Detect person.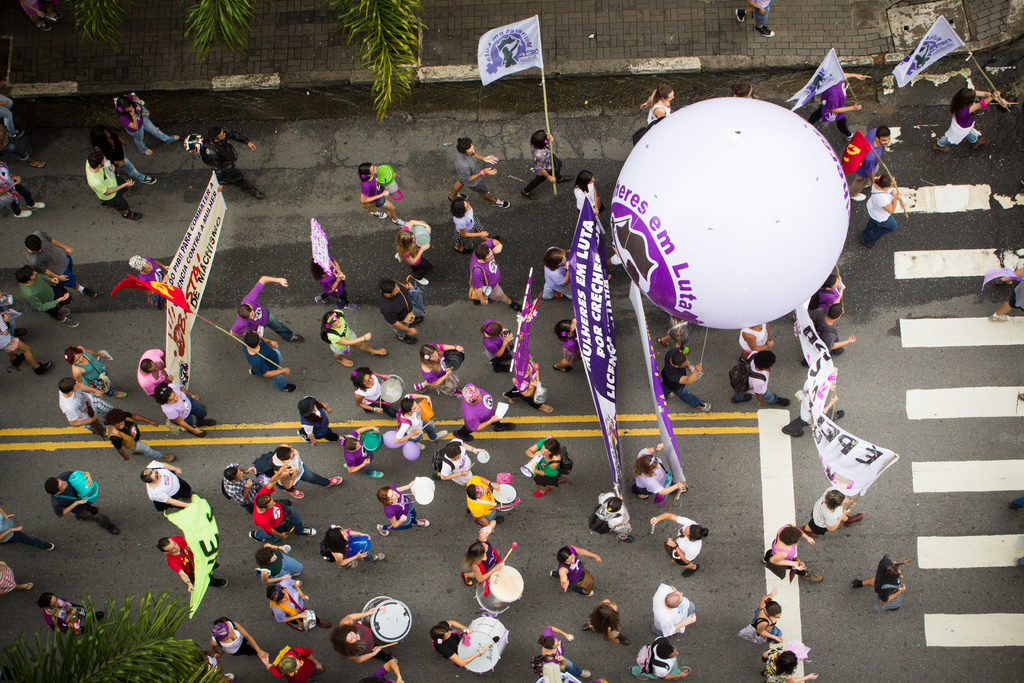
Detected at x1=152, y1=378, x2=215, y2=439.
